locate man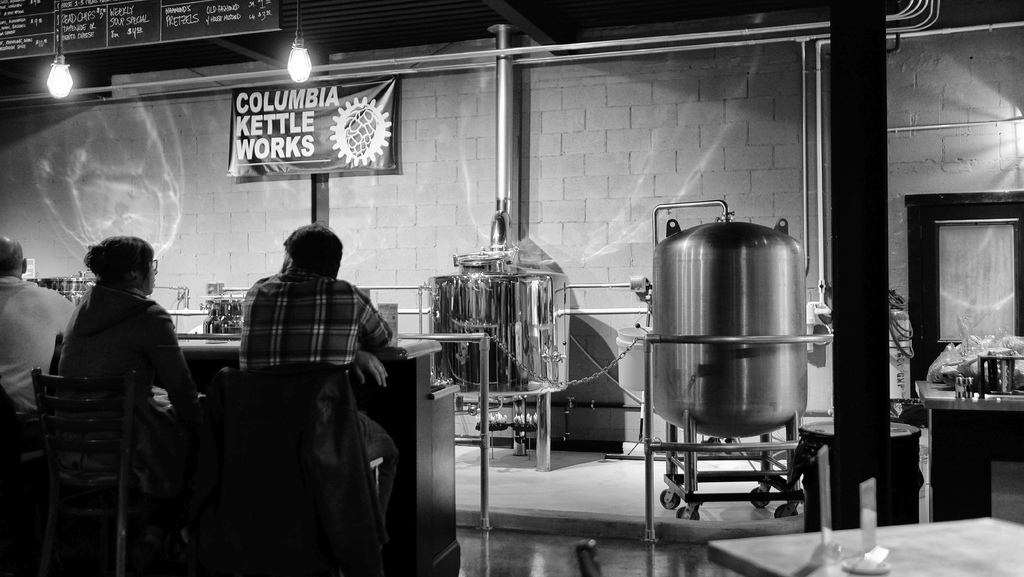
(3,236,79,416)
